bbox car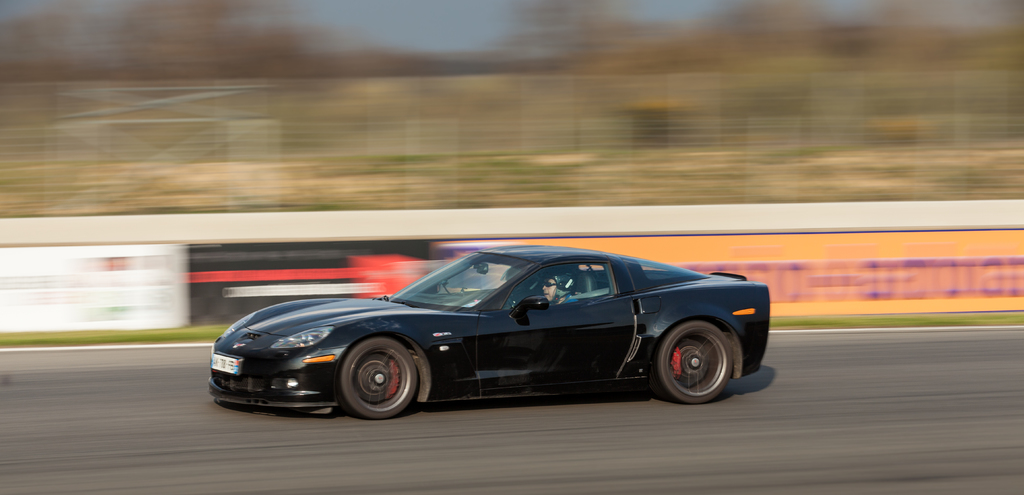
207 238 765 411
